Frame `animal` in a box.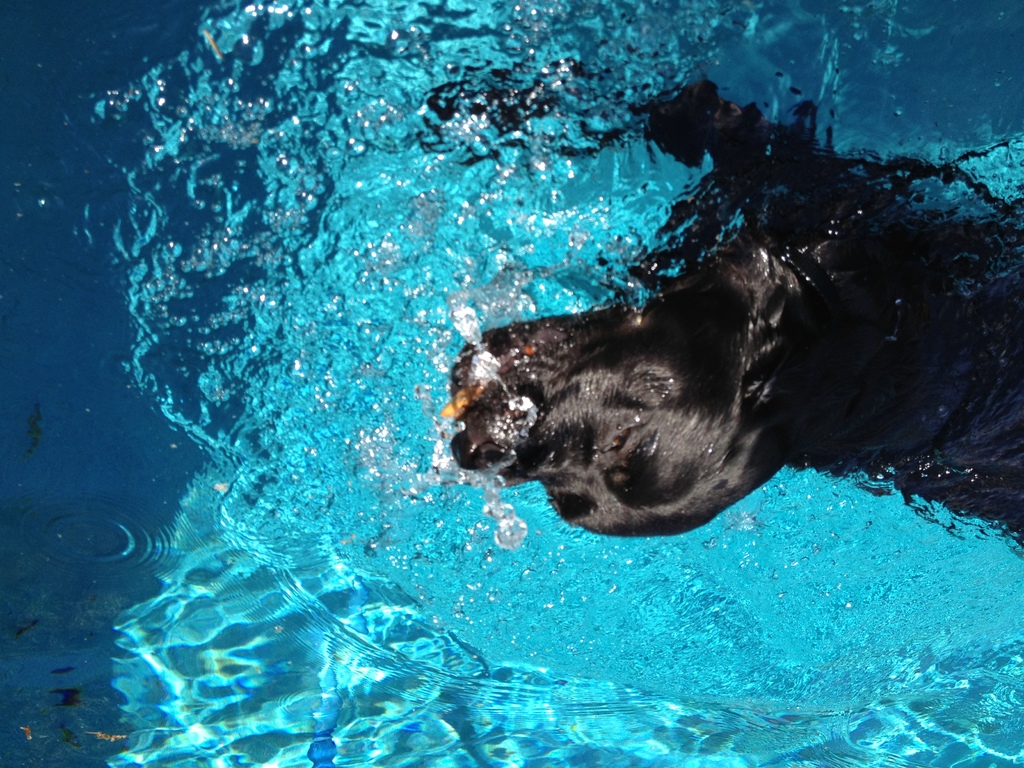
bbox=(429, 93, 1023, 591).
